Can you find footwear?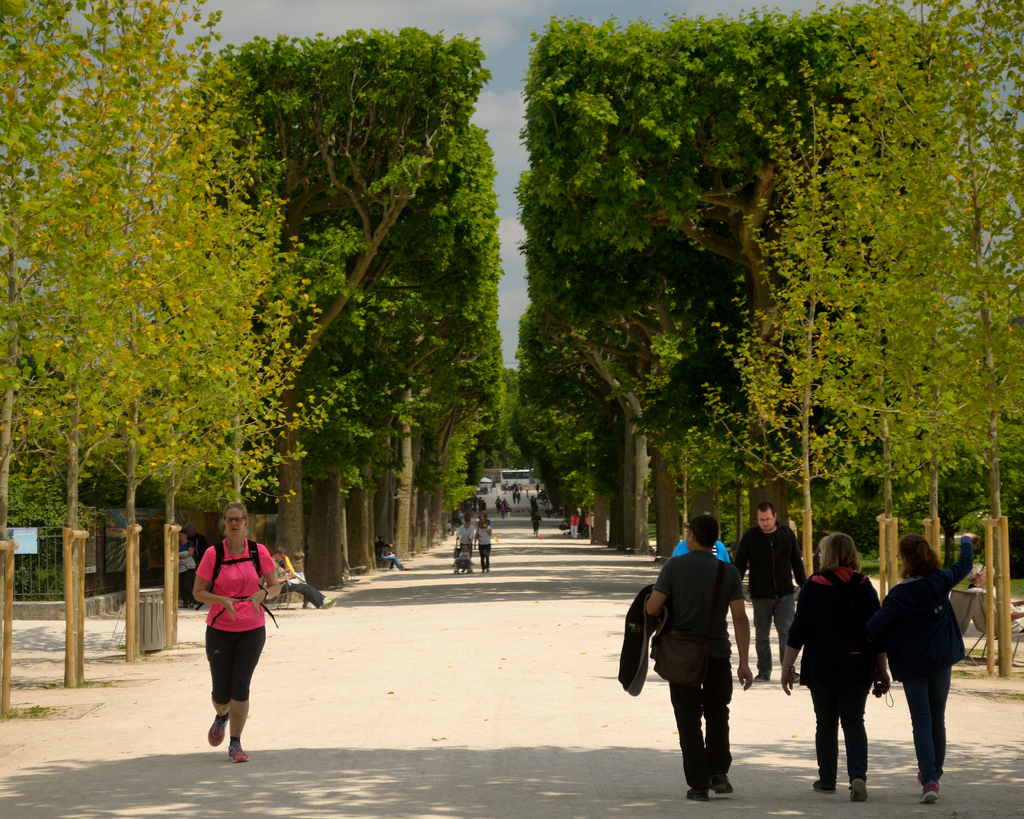
Yes, bounding box: (x1=851, y1=779, x2=870, y2=800).
